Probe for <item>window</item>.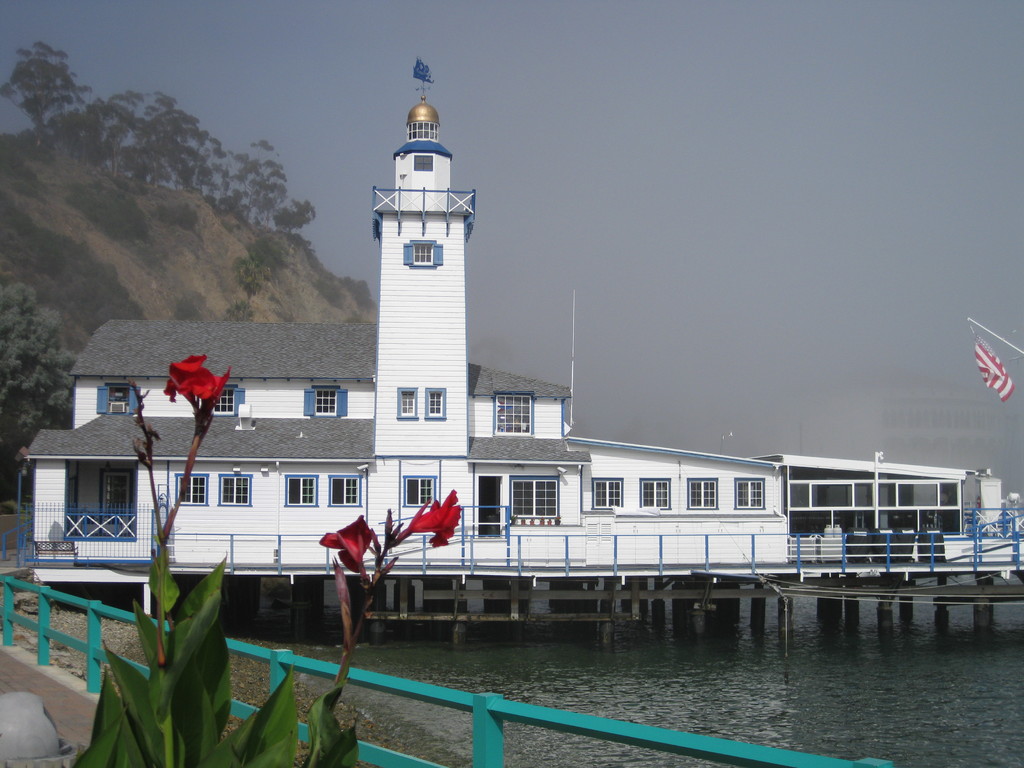
Probe result: <box>280,475,319,506</box>.
